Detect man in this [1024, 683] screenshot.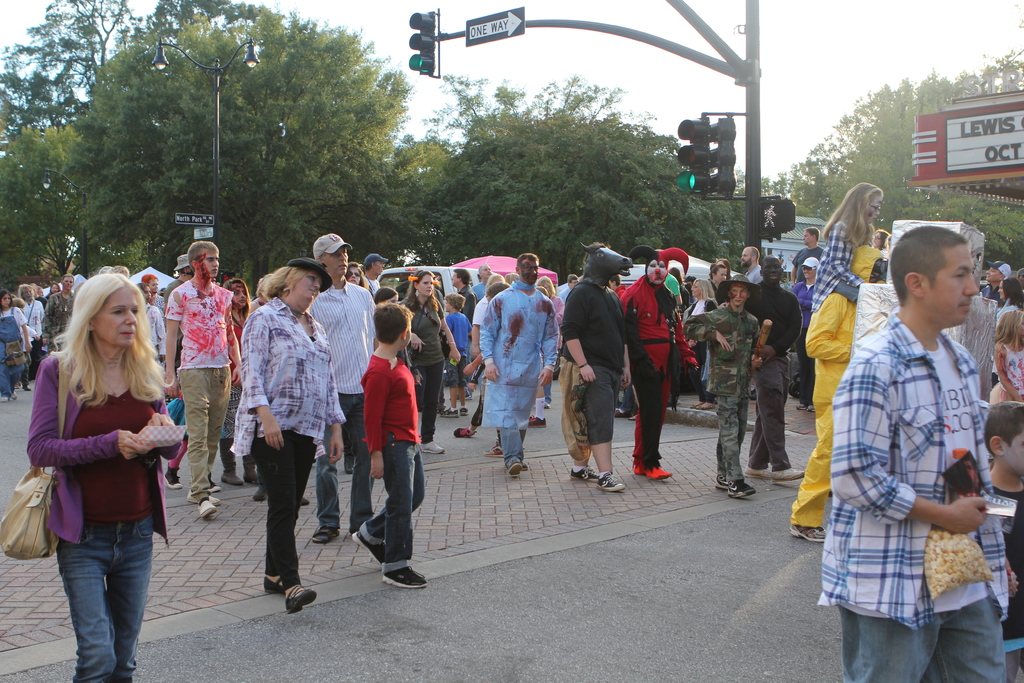
Detection: detection(719, 257, 803, 482).
